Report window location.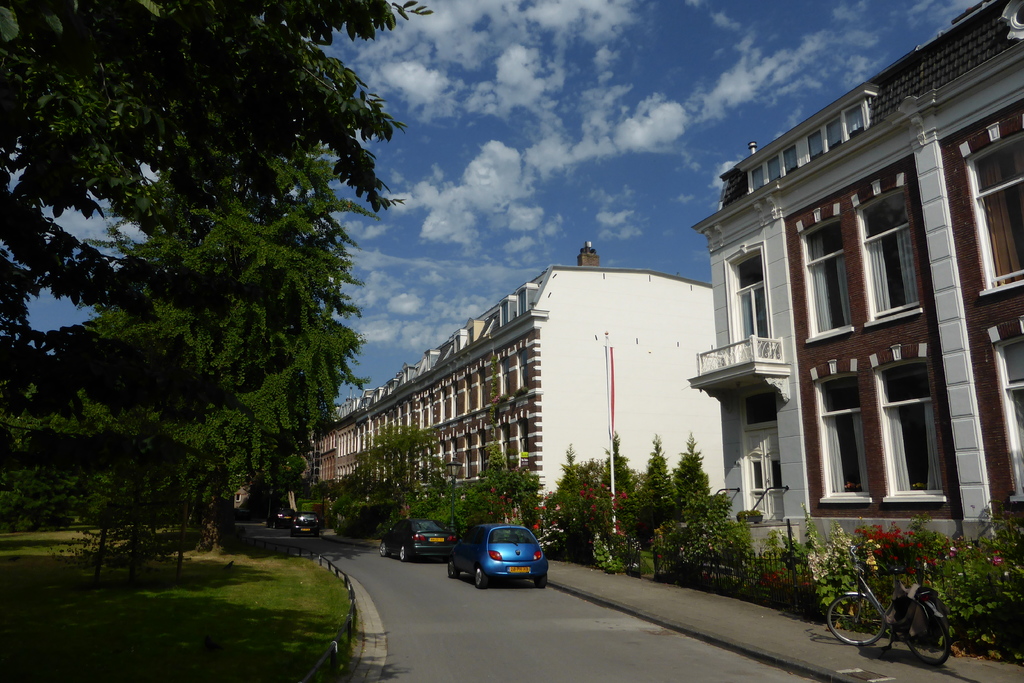
Report: box=[495, 422, 514, 476].
